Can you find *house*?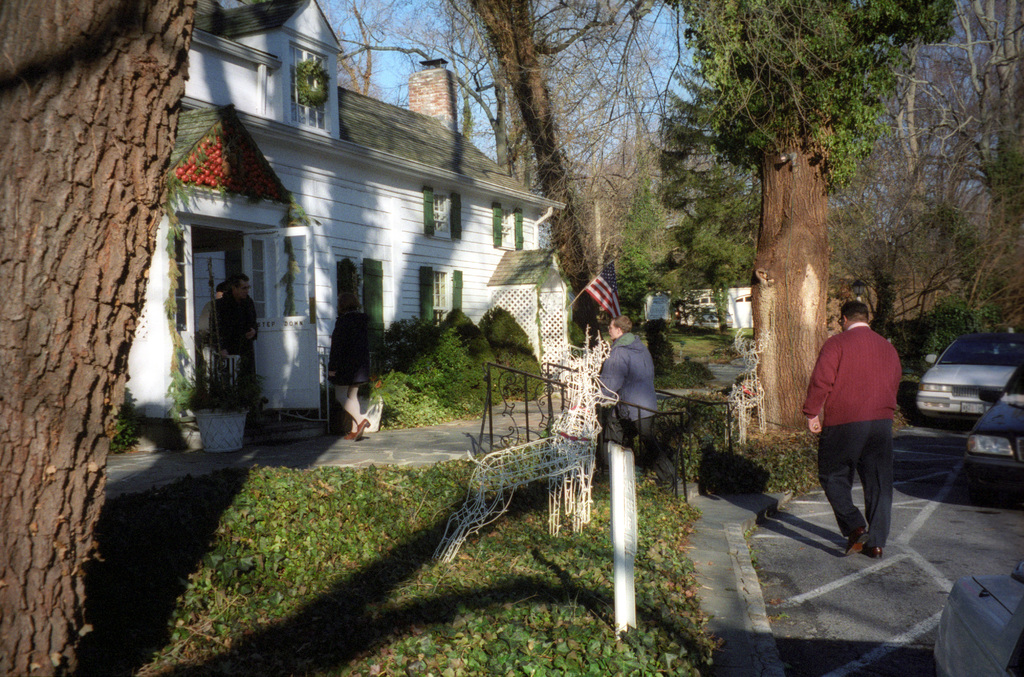
Yes, bounding box: x1=104 y1=0 x2=588 y2=443.
